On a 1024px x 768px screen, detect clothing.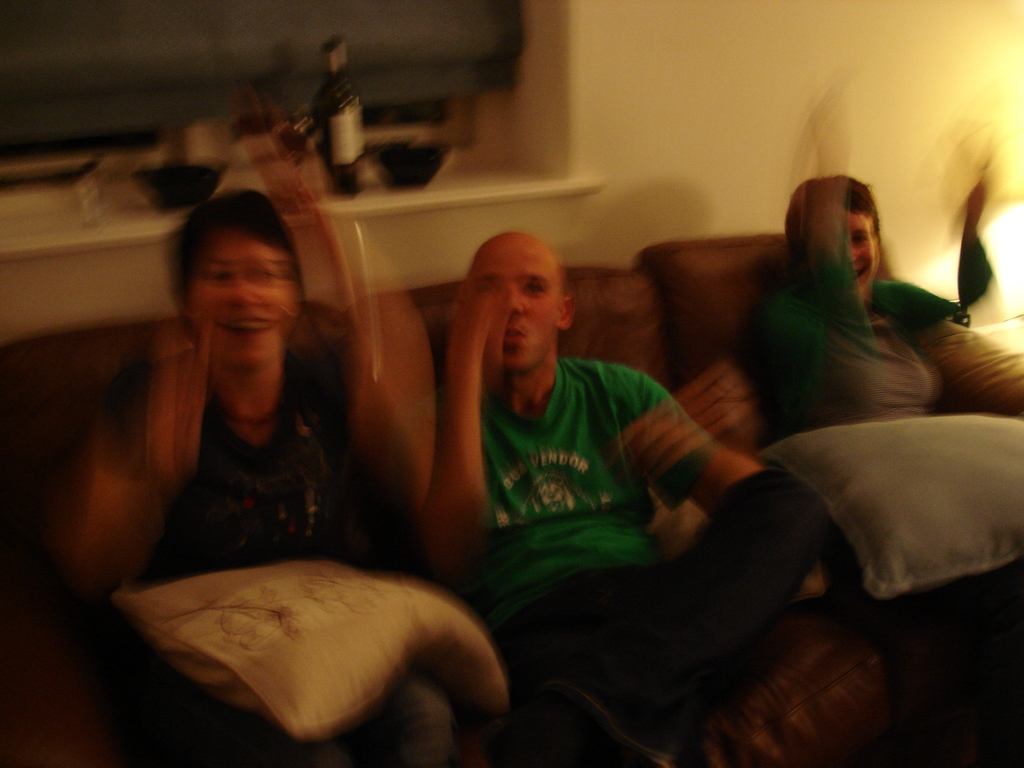
box(431, 355, 828, 765).
